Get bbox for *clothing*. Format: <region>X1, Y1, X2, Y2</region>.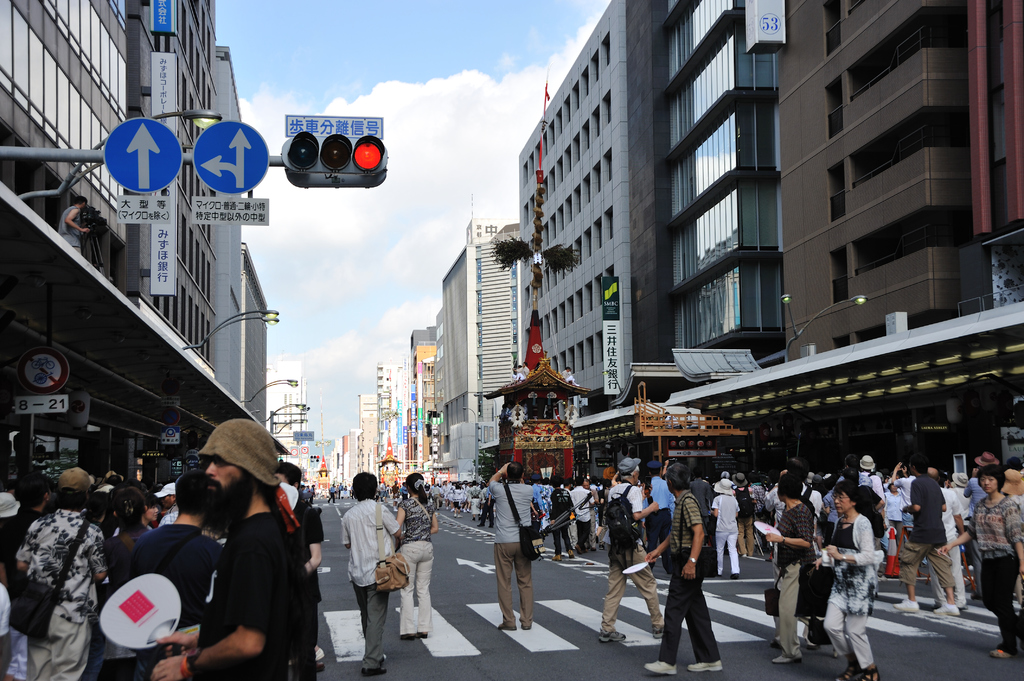
<region>36, 603, 97, 680</region>.
